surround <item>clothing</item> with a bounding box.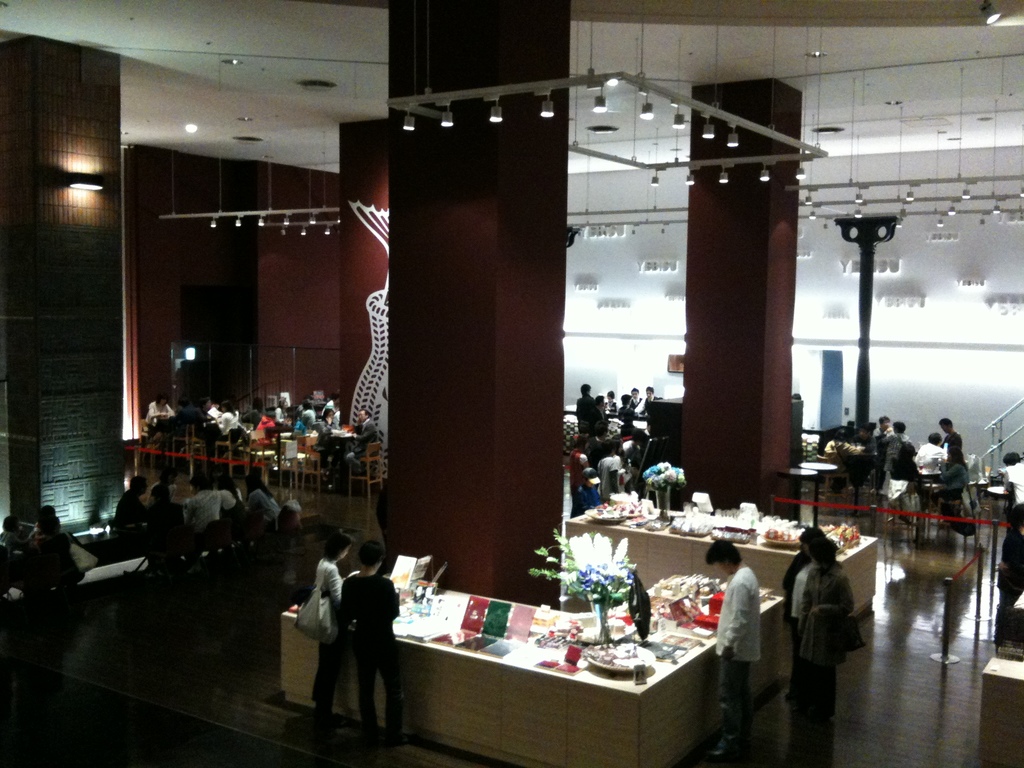
<box>932,465,967,531</box>.
